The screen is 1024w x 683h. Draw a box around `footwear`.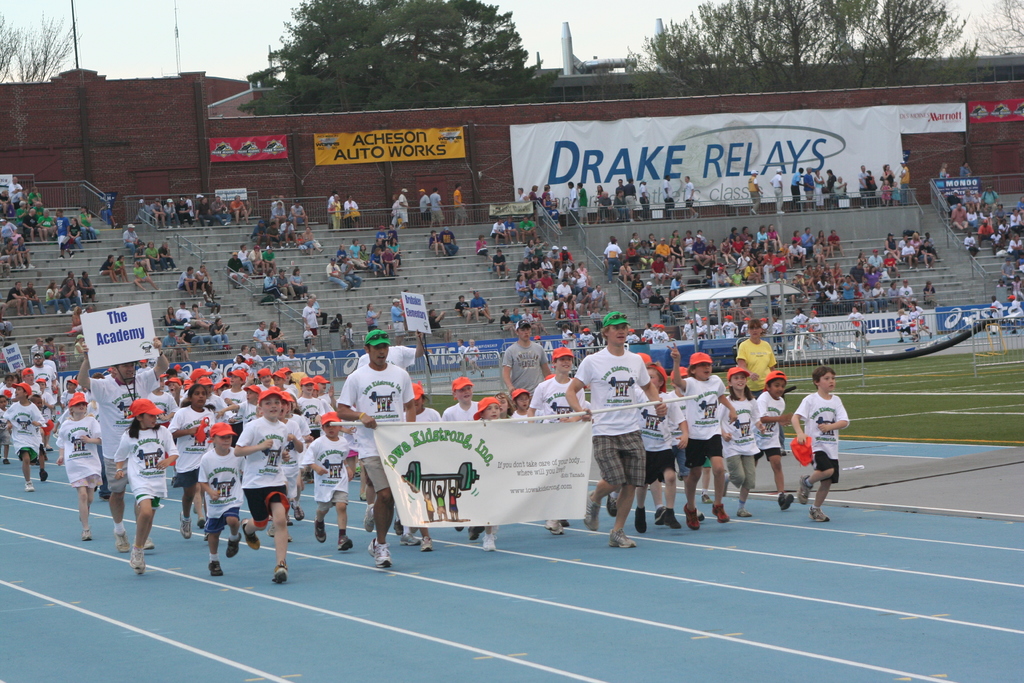
666,508,680,526.
